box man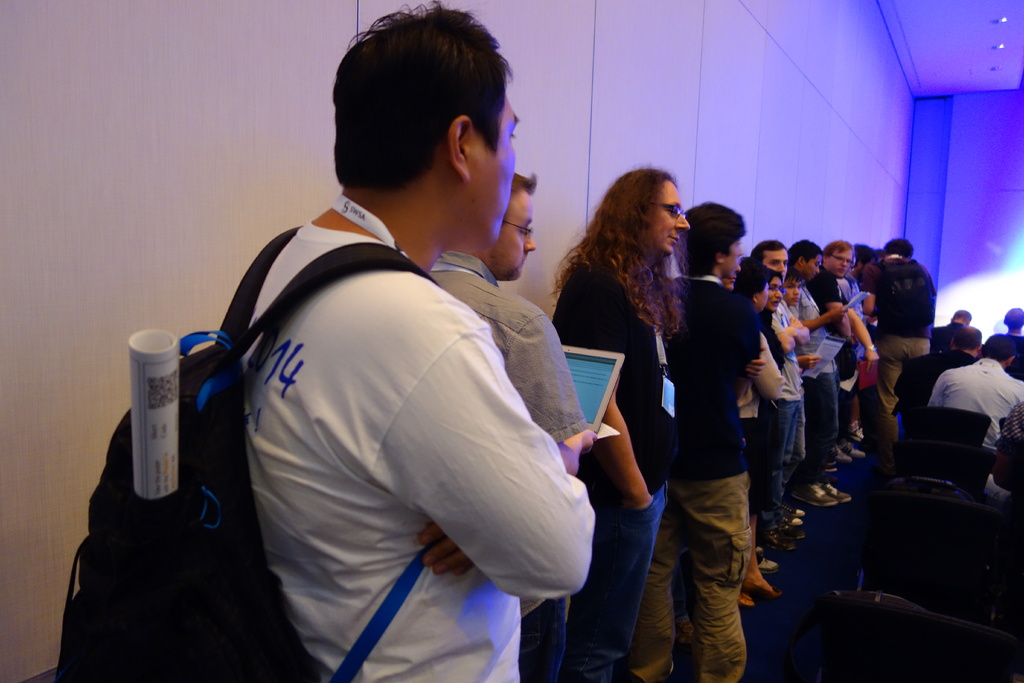
426 172 591 682
